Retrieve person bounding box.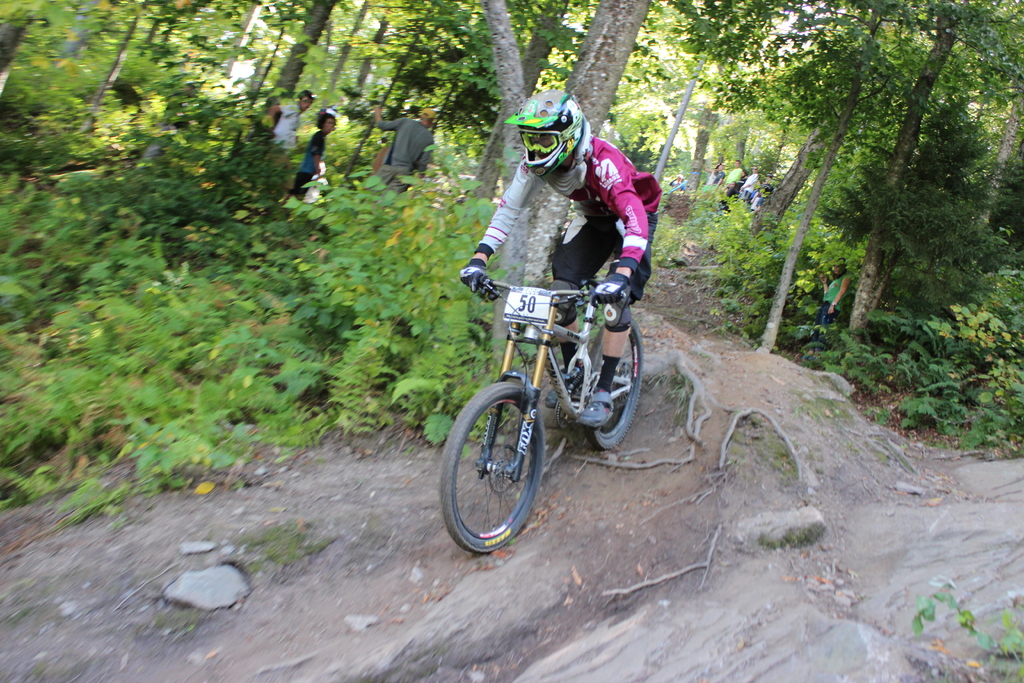
Bounding box: bbox=(460, 88, 663, 431).
